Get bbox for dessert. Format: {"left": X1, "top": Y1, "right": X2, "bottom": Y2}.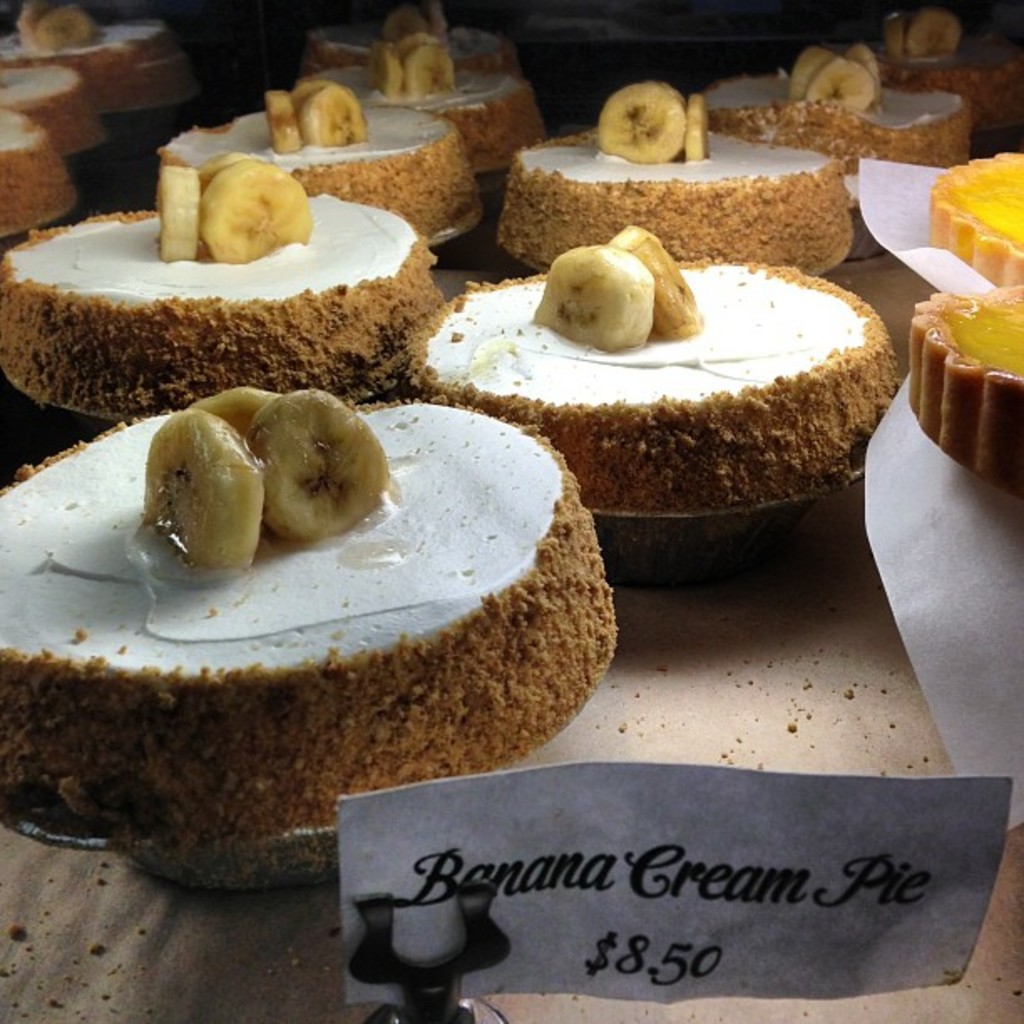
{"left": 497, "top": 132, "right": 850, "bottom": 279}.
